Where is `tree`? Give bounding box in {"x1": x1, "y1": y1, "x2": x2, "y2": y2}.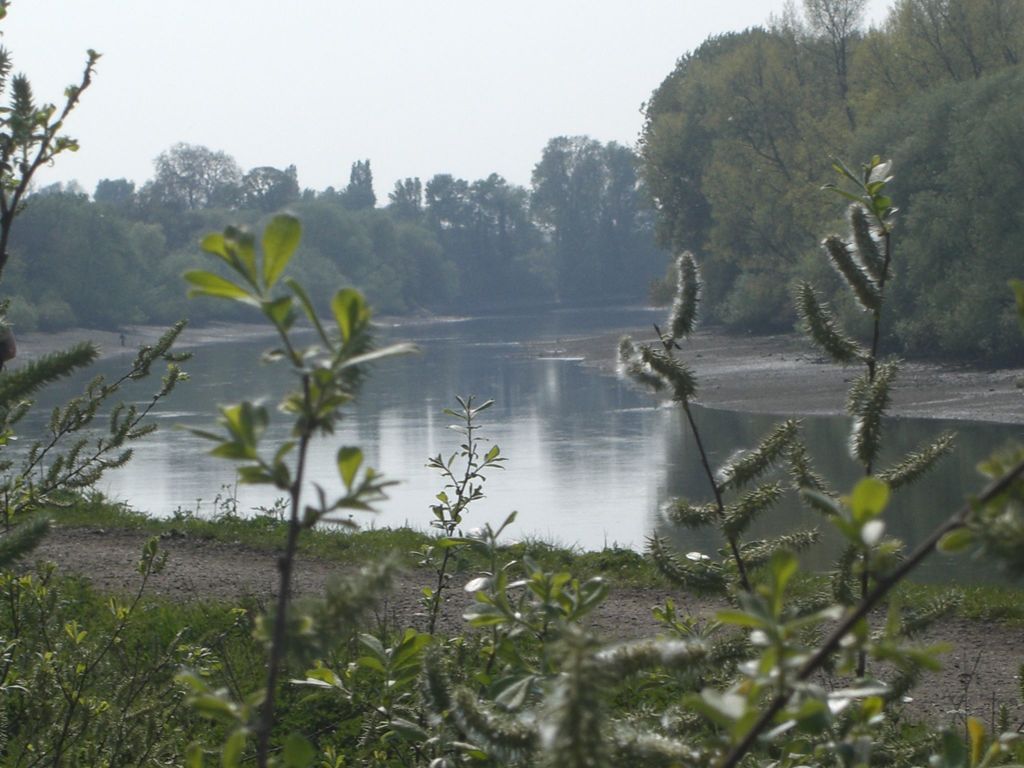
{"x1": 465, "y1": 170, "x2": 518, "y2": 243}.
